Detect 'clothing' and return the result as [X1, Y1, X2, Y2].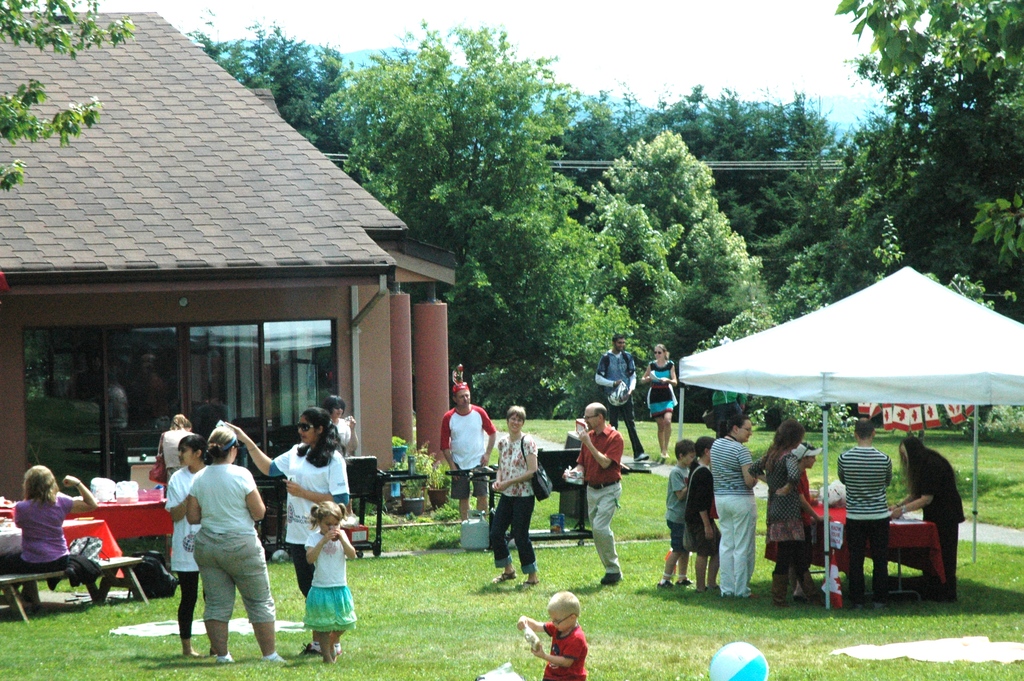
[488, 431, 540, 575].
